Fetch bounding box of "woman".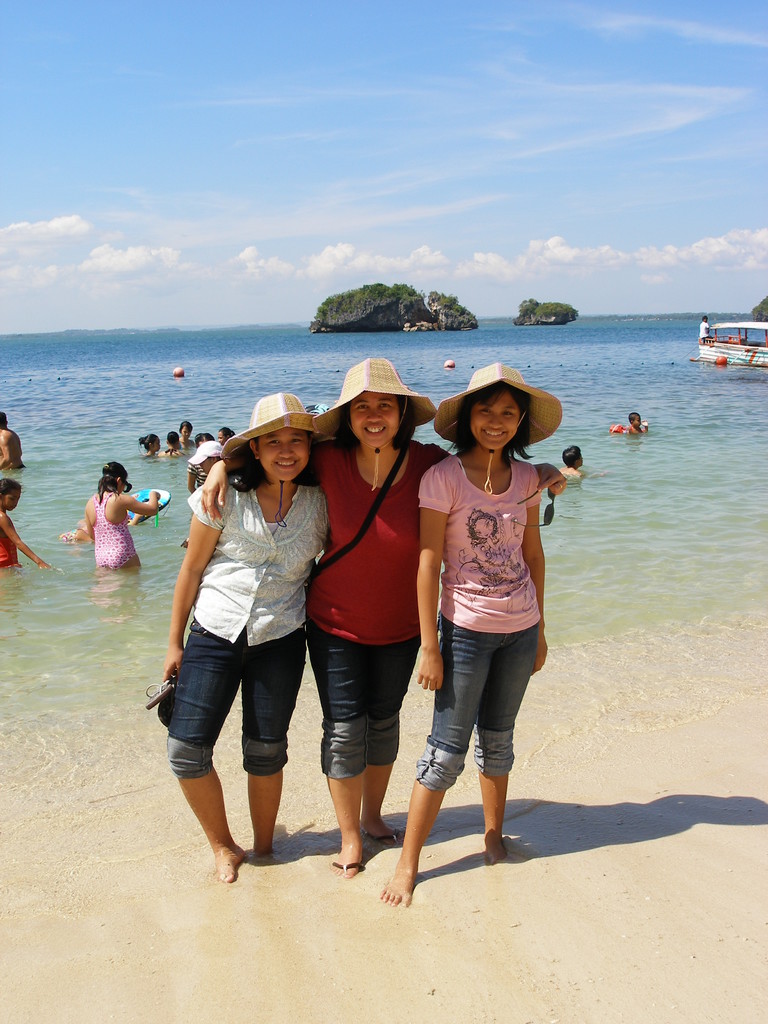
Bbox: [376, 357, 572, 896].
